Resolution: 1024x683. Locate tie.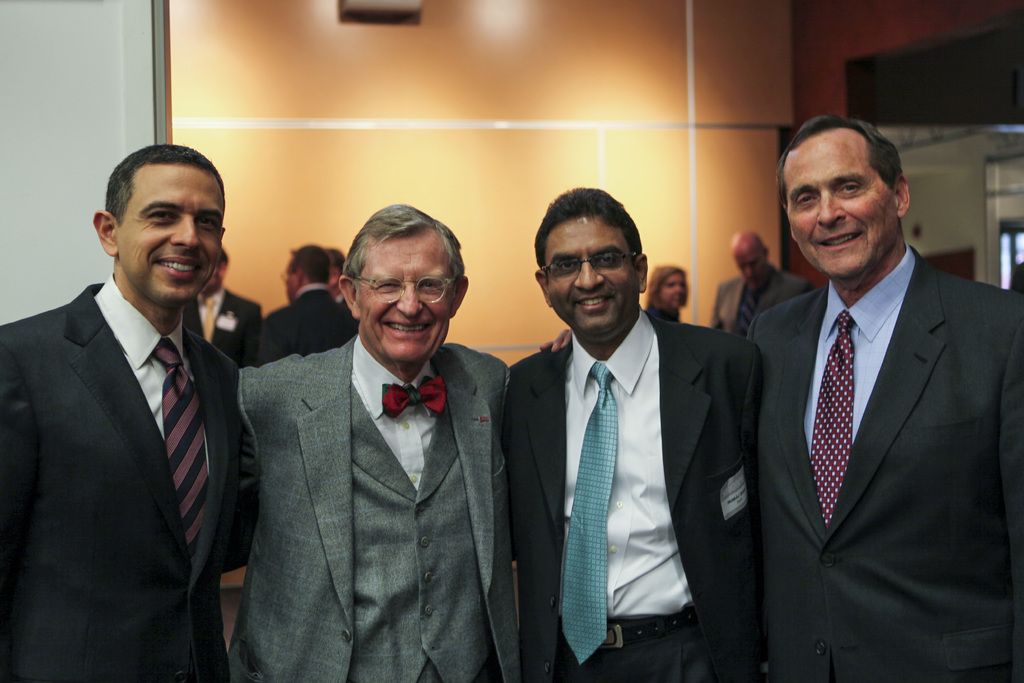
809, 309, 854, 527.
